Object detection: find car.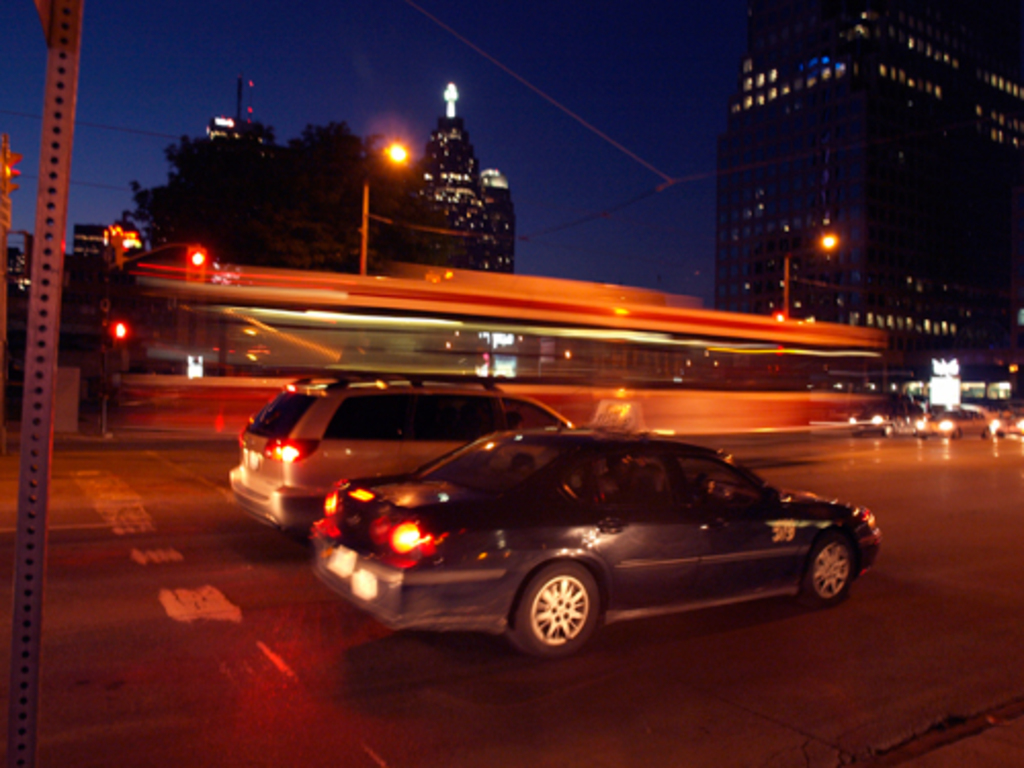
(left=225, top=375, right=578, bottom=524).
